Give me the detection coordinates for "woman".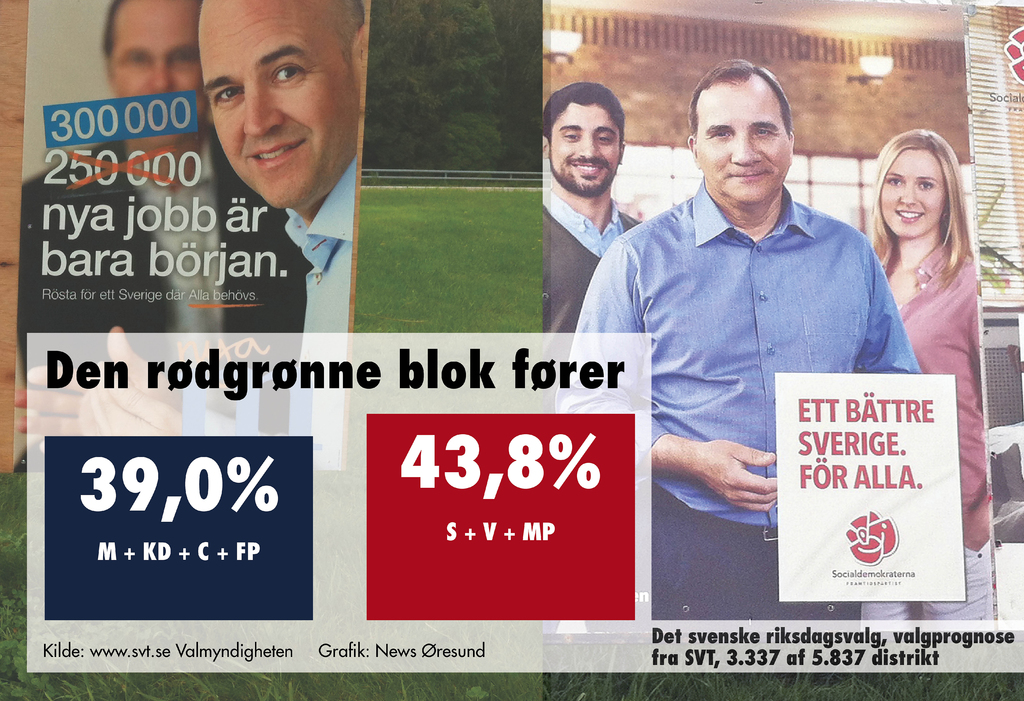
crop(810, 120, 986, 569).
